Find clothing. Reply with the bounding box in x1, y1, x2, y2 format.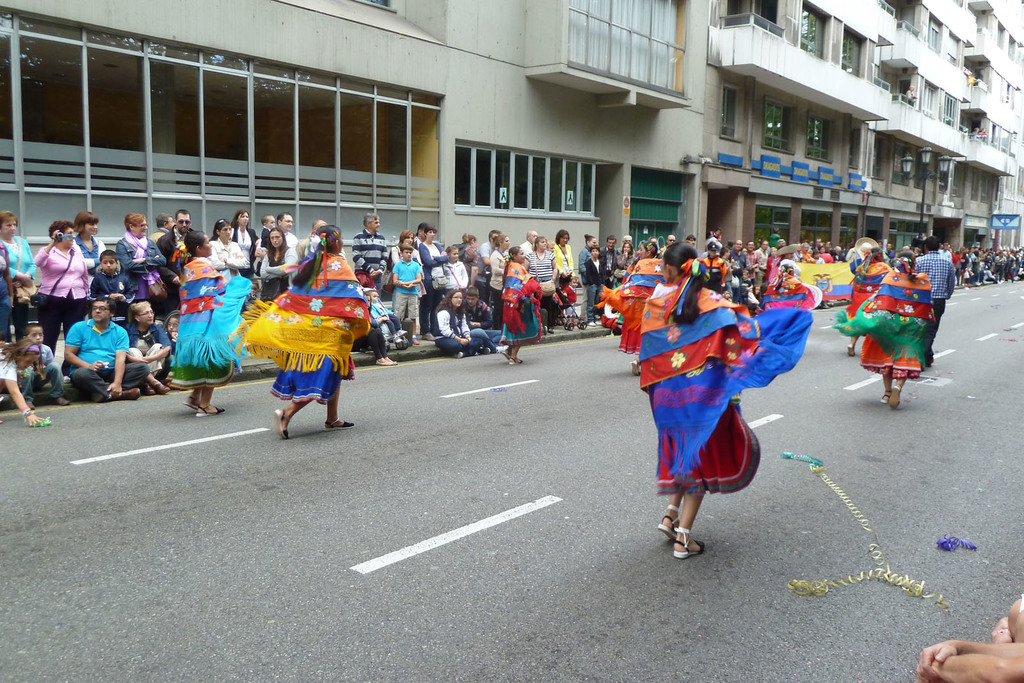
502, 257, 535, 344.
